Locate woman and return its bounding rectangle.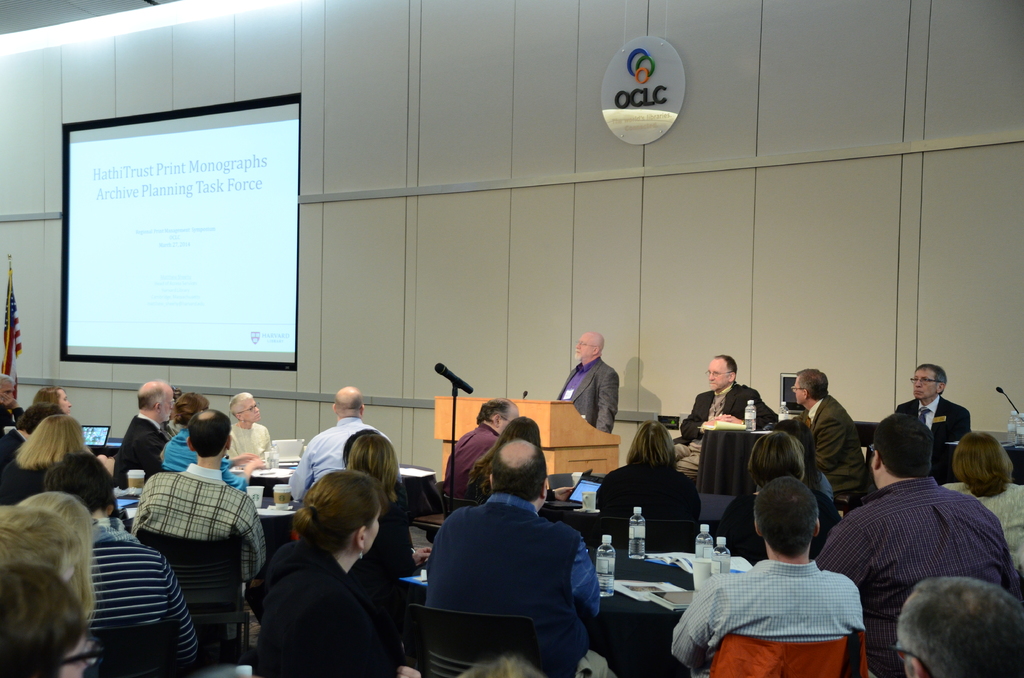
<region>594, 431, 708, 565</region>.
